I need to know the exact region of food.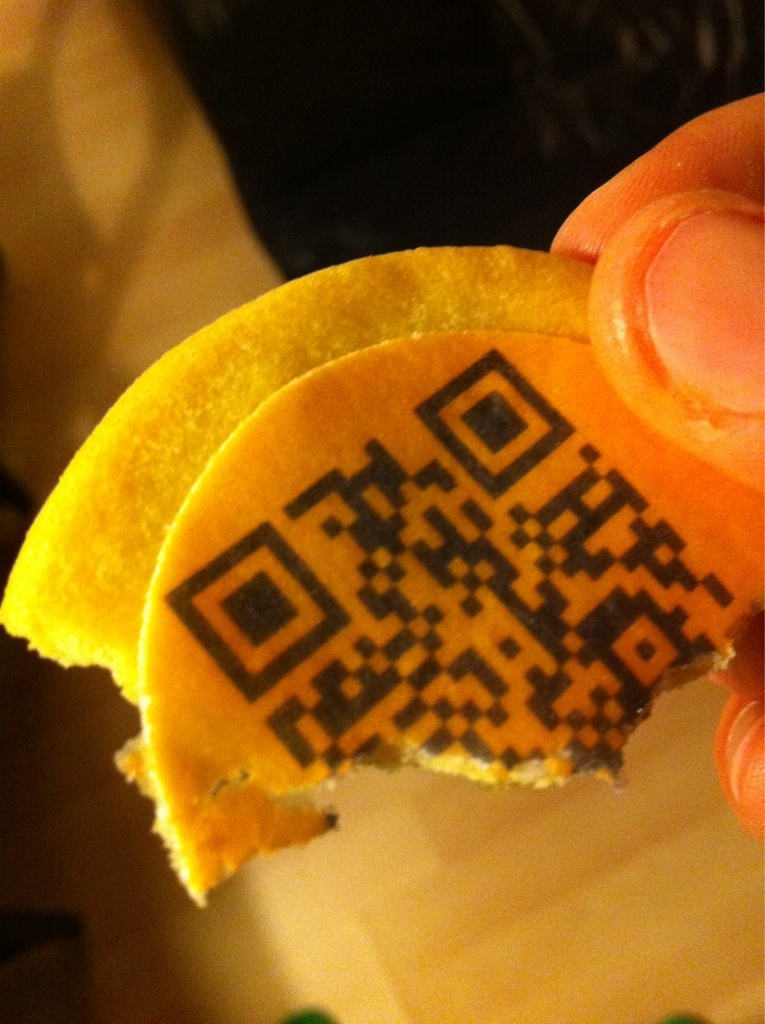
Region: region(33, 192, 764, 796).
